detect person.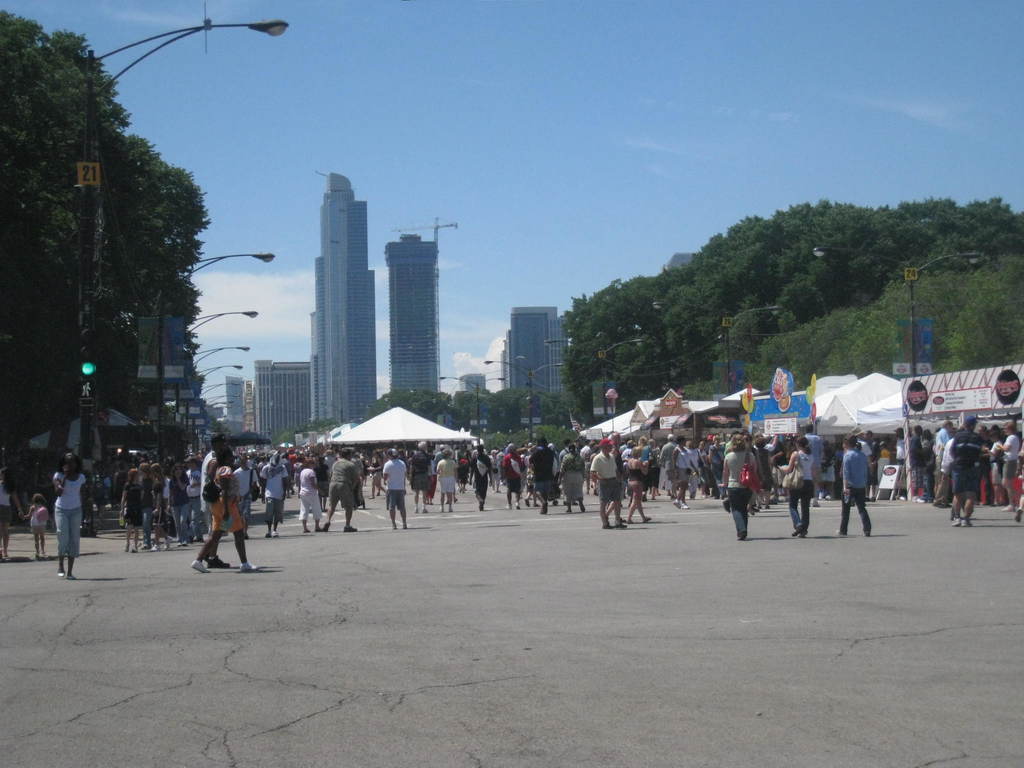
Detected at select_region(232, 452, 263, 526).
